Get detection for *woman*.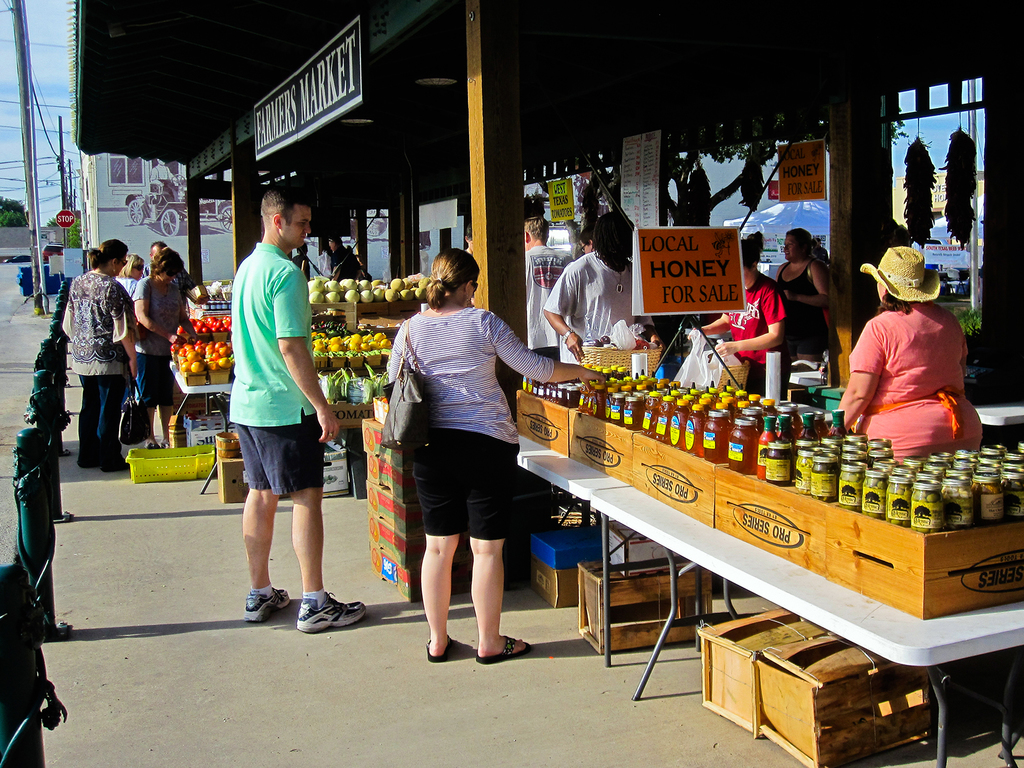
Detection: 133 246 196 451.
